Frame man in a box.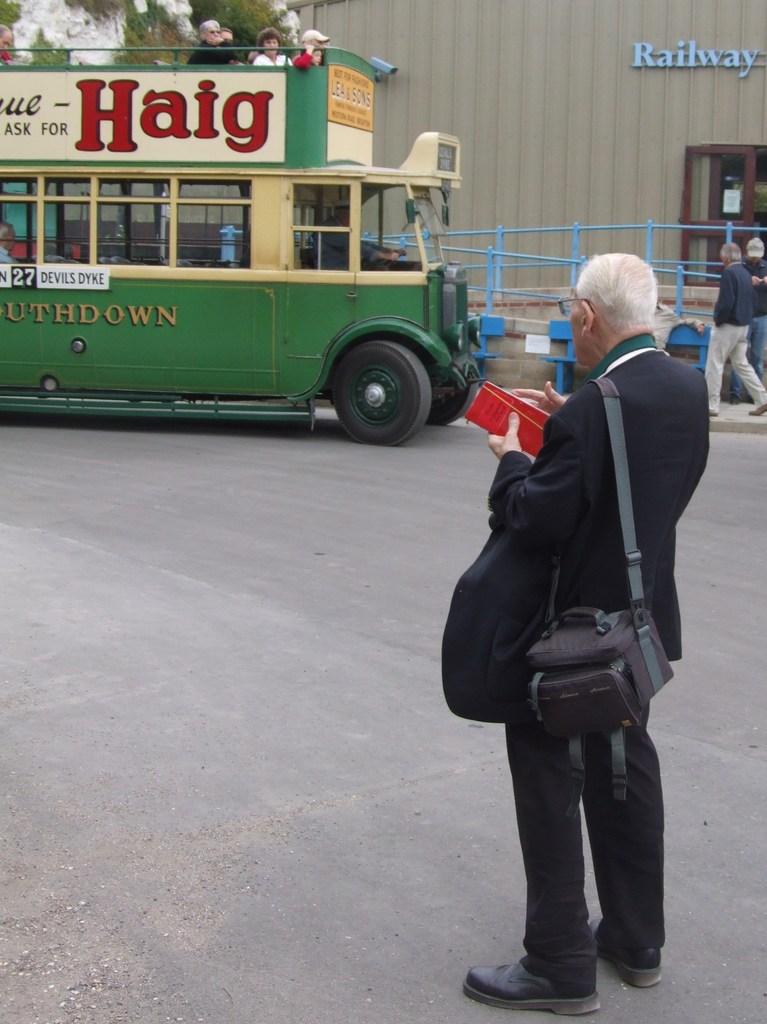
449,228,711,980.
